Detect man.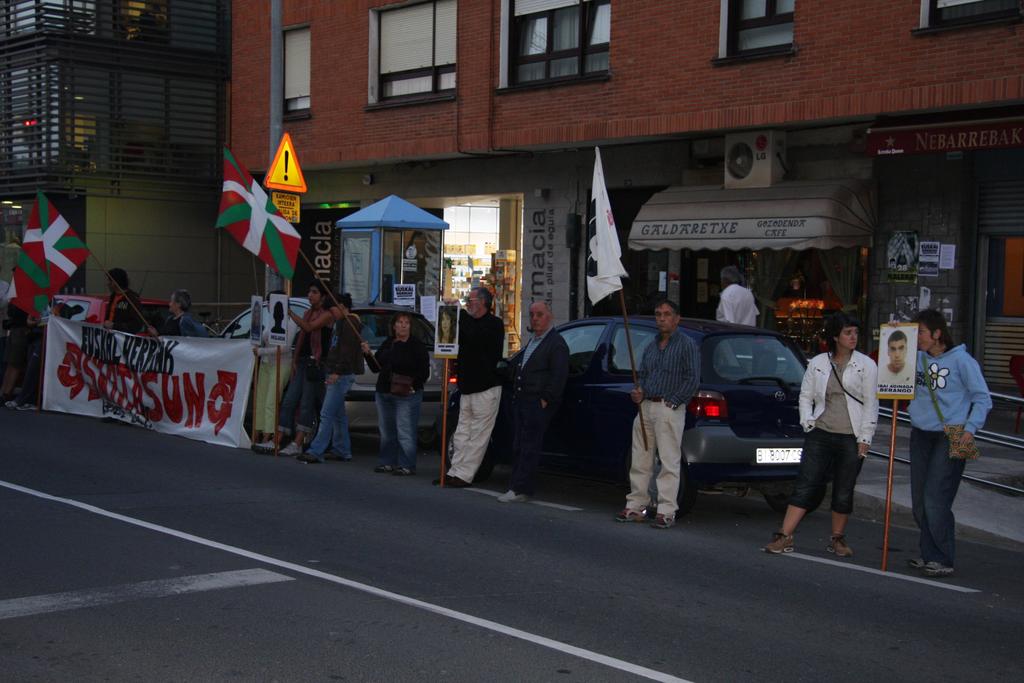
Detected at select_region(499, 299, 571, 503).
